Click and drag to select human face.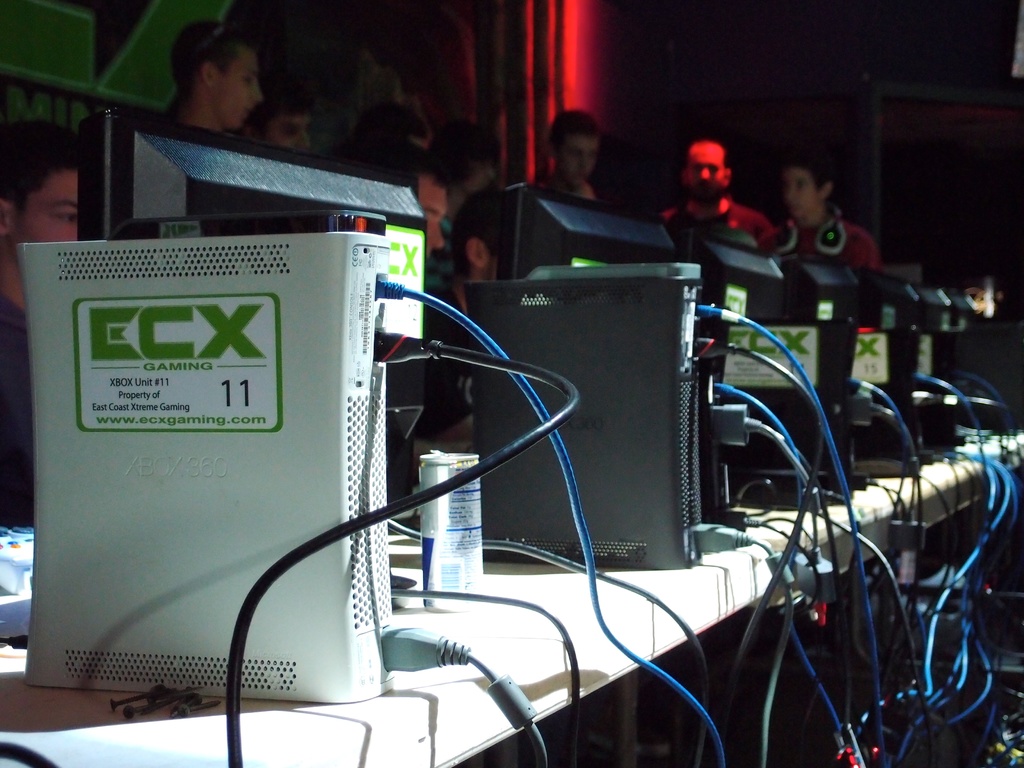
Selection: BBox(682, 144, 735, 205).
